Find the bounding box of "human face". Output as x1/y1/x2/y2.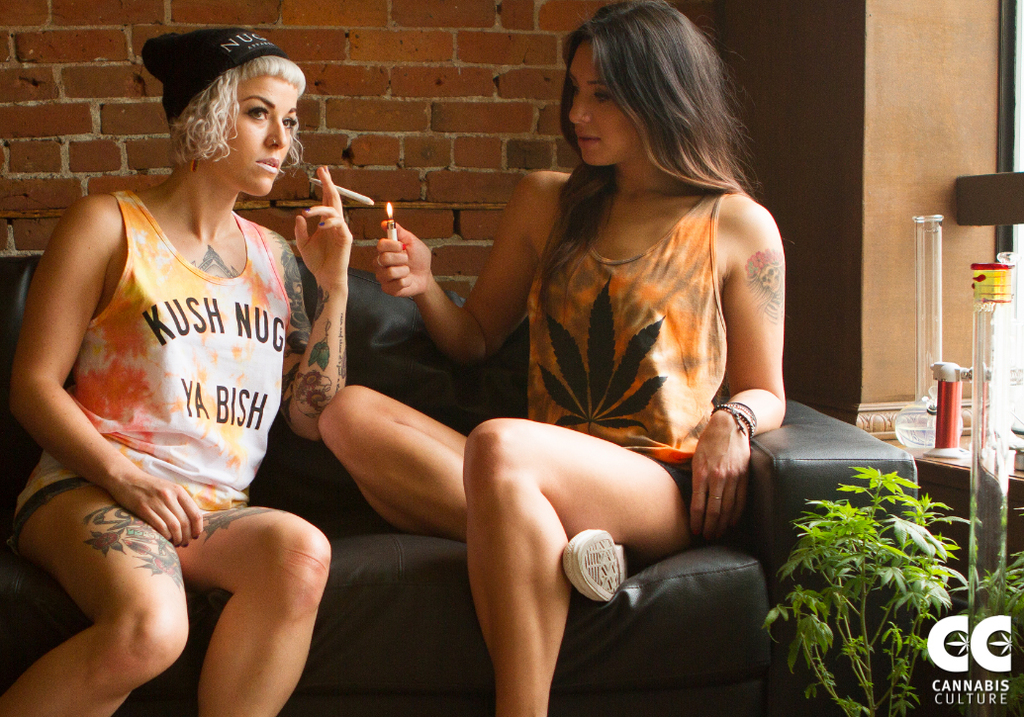
206/74/298/198.
